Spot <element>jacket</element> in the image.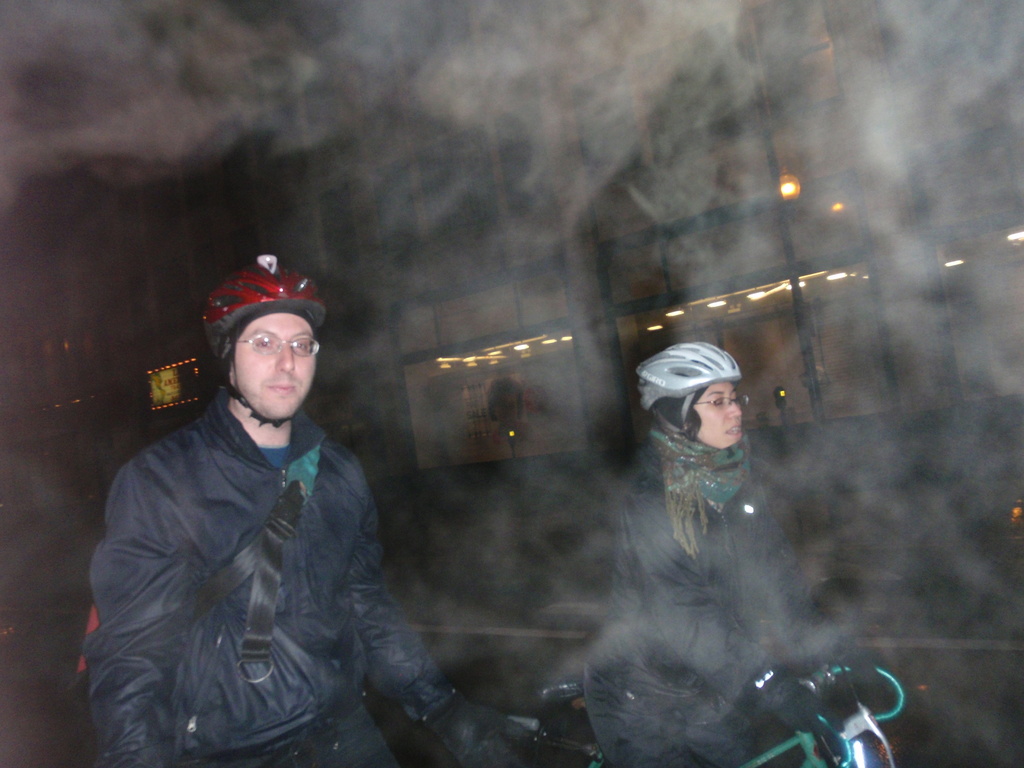
<element>jacket</element> found at <box>82,275,504,761</box>.
